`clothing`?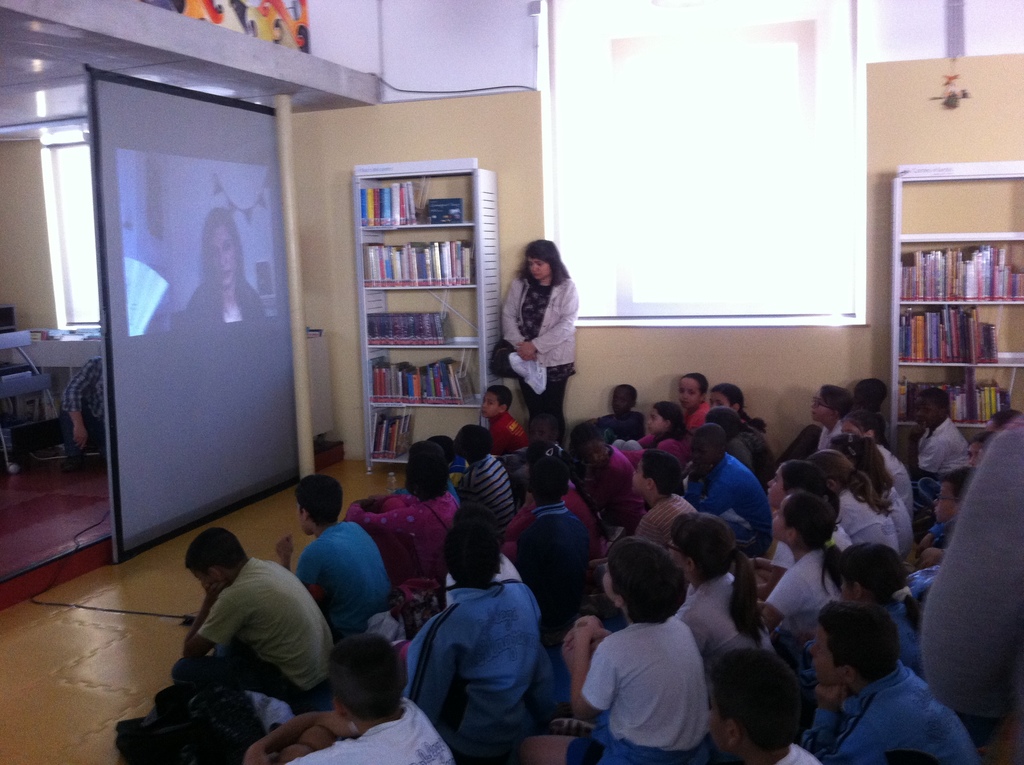
bbox(695, 448, 781, 534)
